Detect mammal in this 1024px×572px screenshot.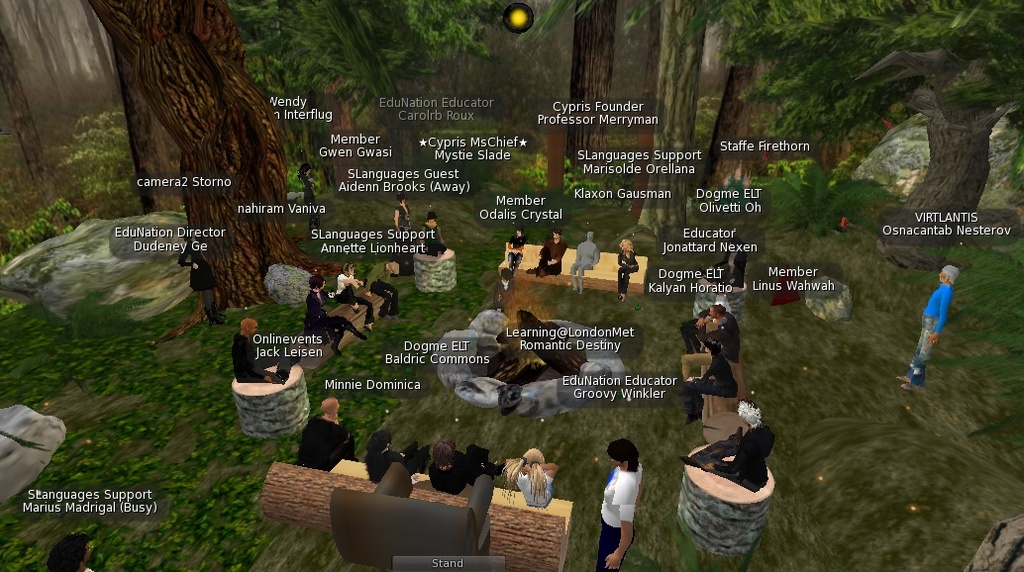
Detection: 679 301 739 386.
